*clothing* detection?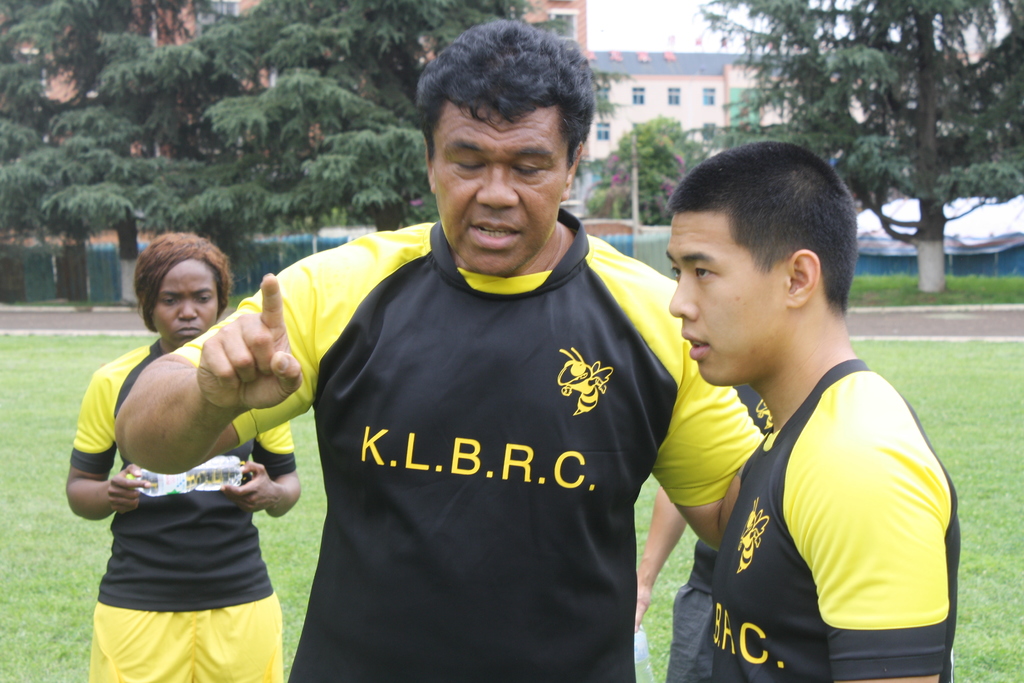
Rect(703, 359, 953, 682)
